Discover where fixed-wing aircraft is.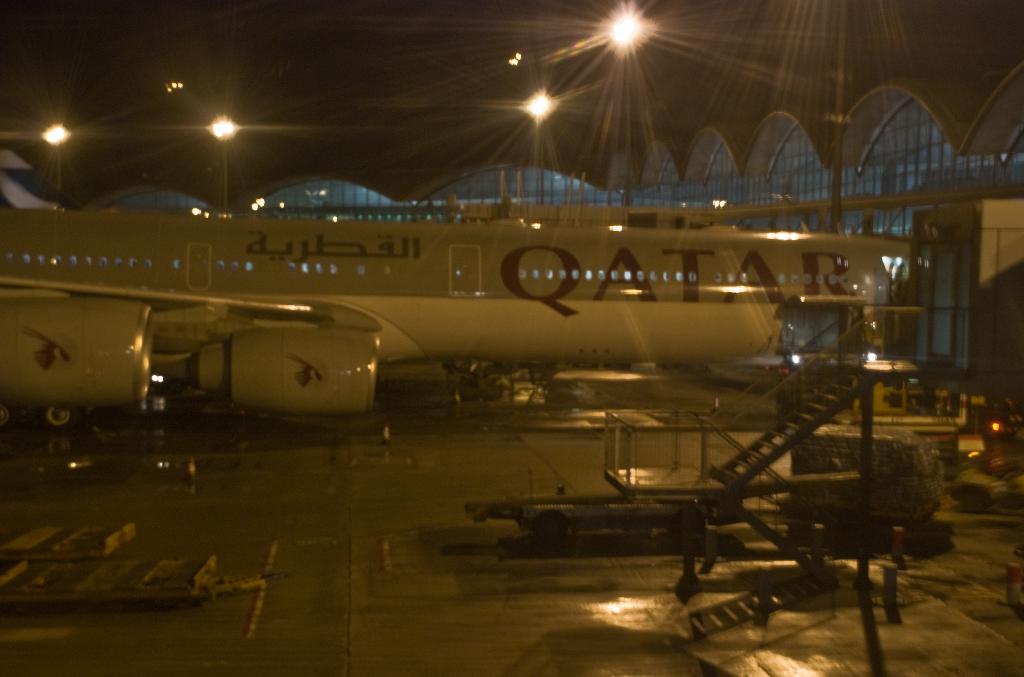
Discovered at <bbox>0, 182, 1021, 433</bbox>.
